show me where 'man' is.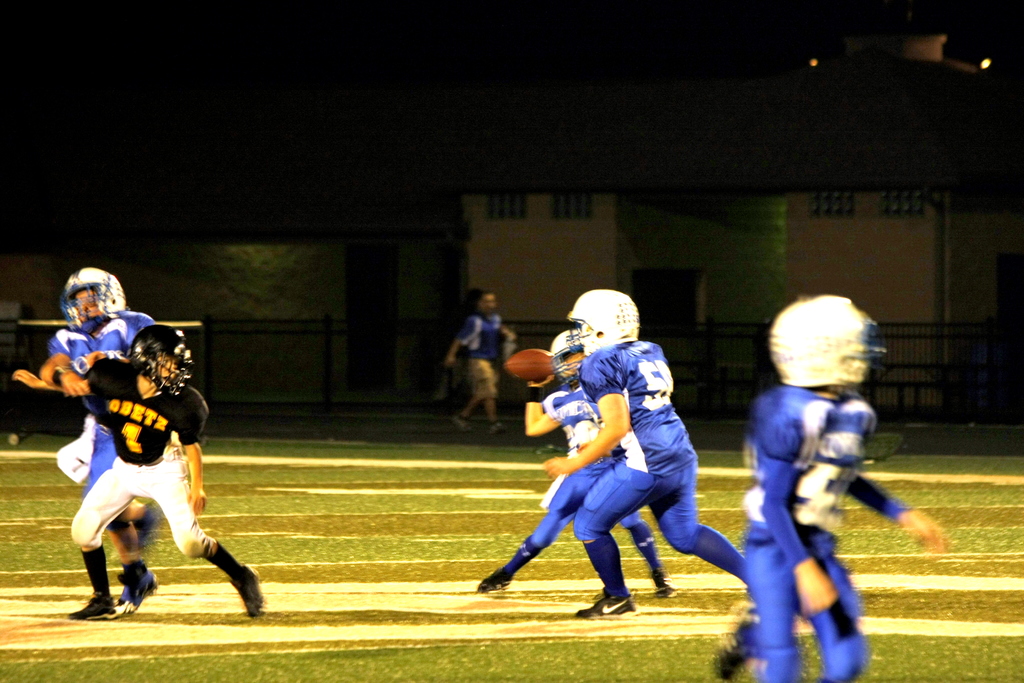
'man' is at left=35, top=272, right=163, bottom=623.
